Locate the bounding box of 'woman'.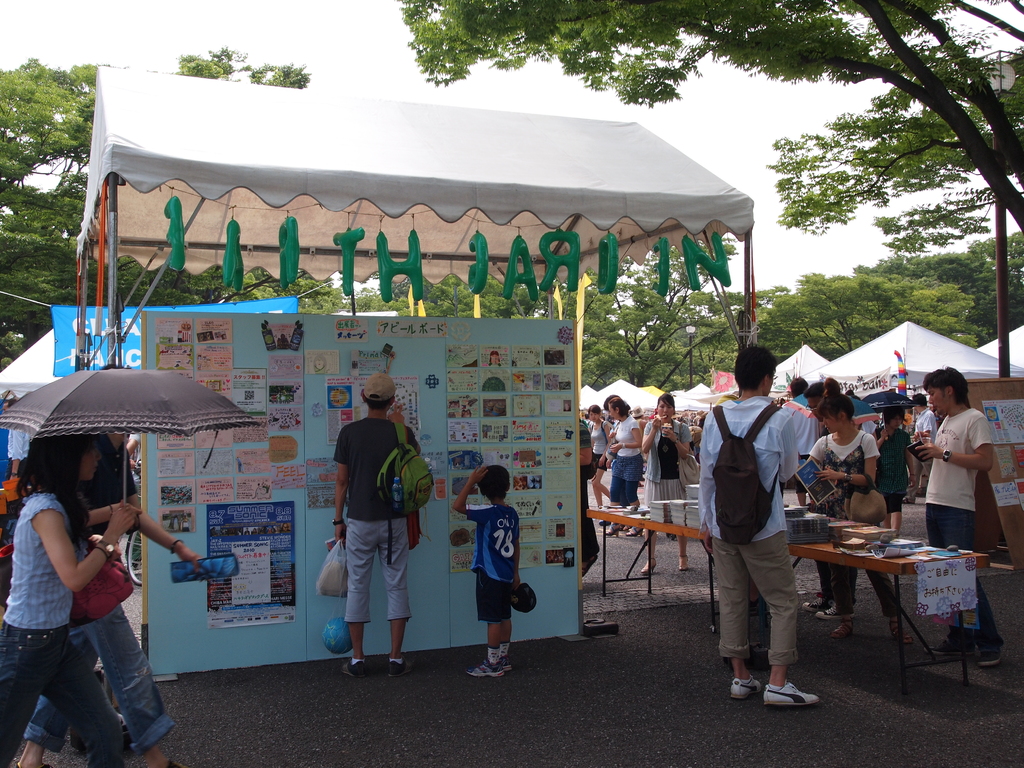
Bounding box: l=0, t=440, r=141, b=767.
